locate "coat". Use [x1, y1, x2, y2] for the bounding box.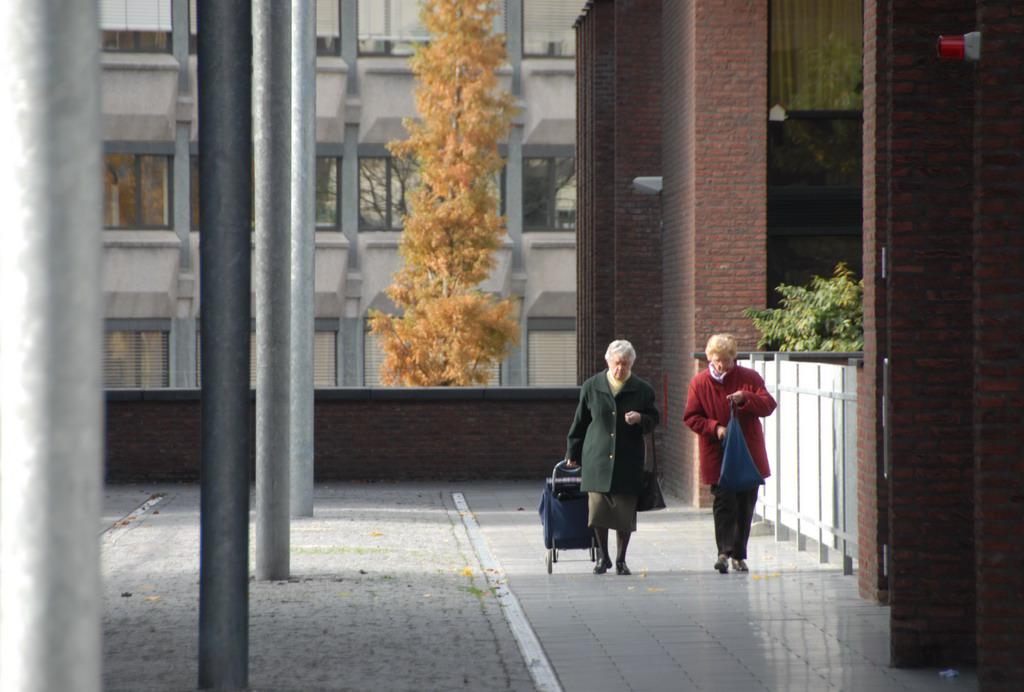
[680, 357, 778, 492].
